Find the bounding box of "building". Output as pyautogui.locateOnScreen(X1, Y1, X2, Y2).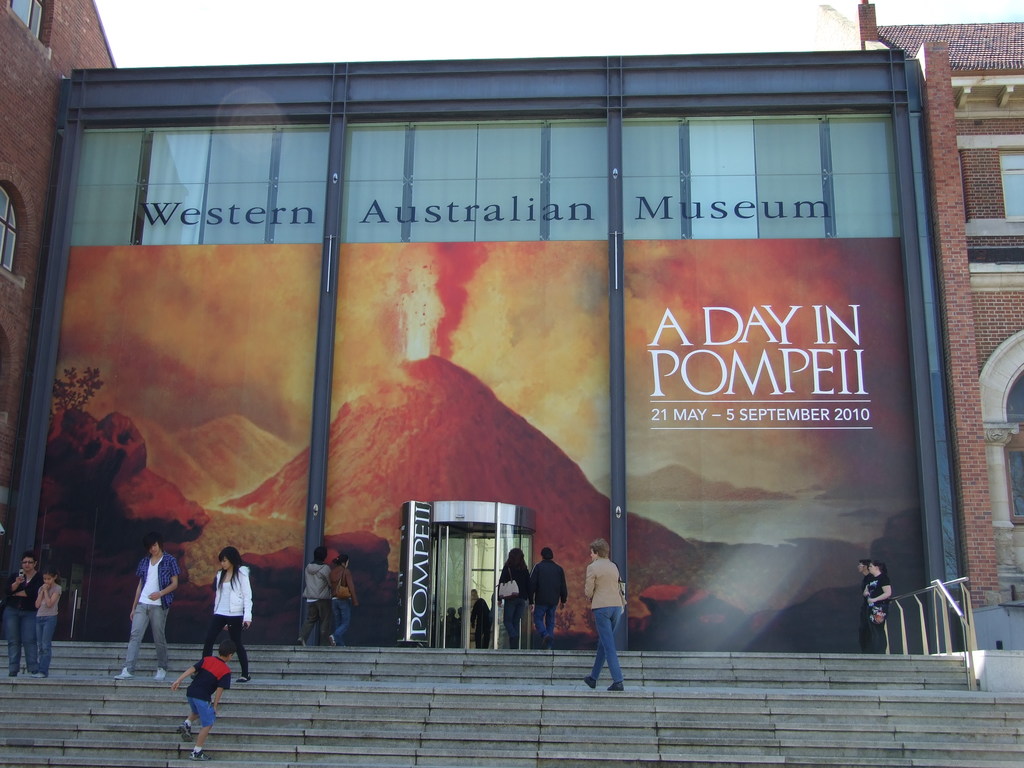
pyautogui.locateOnScreen(856, 0, 1023, 614).
